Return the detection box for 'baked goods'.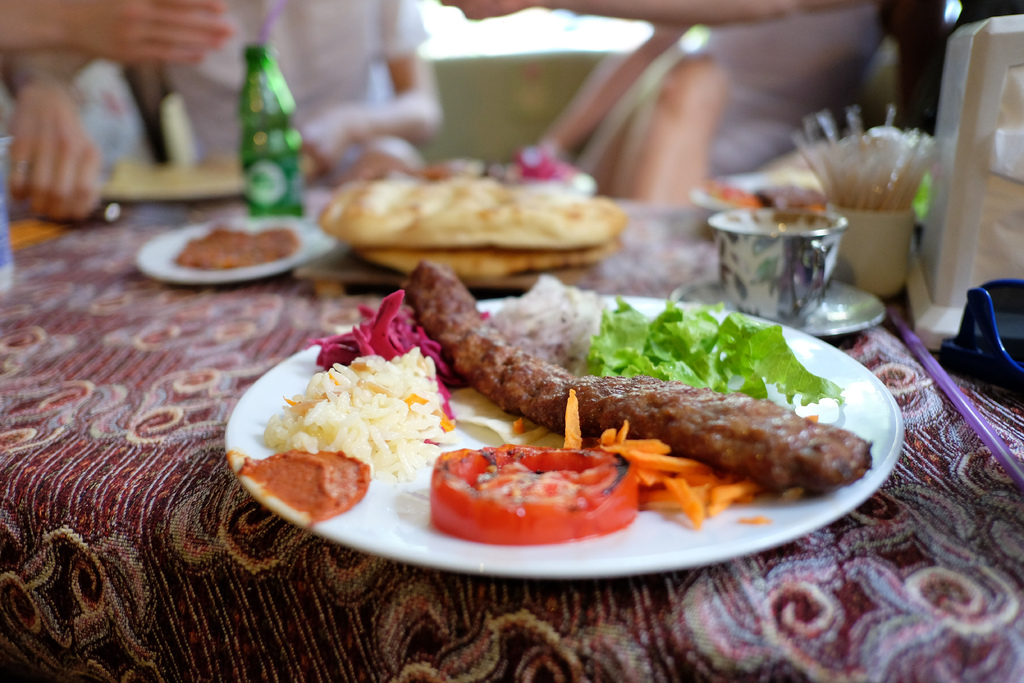
box=[354, 243, 619, 281].
